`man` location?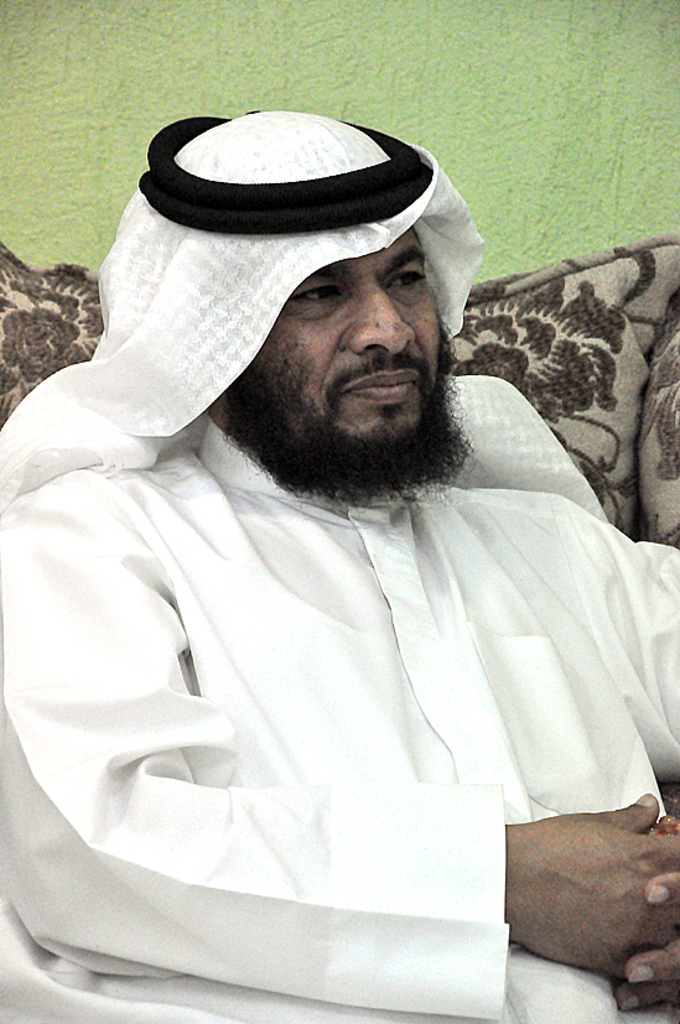
[x1=26, y1=88, x2=679, y2=1023]
